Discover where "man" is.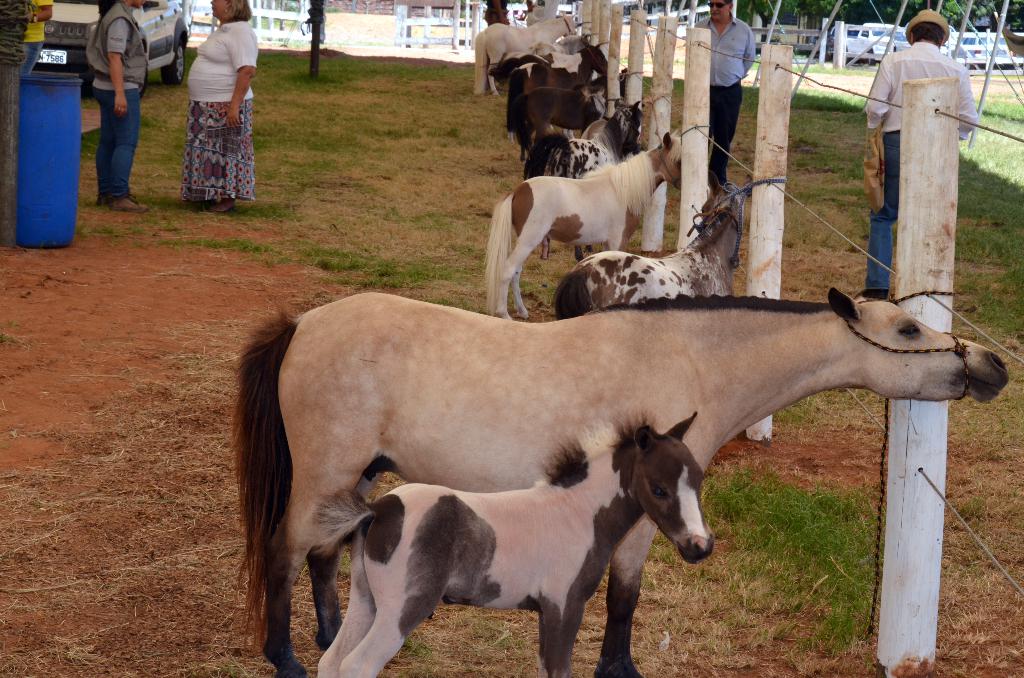
Discovered at crop(858, 36, 975, 307).
